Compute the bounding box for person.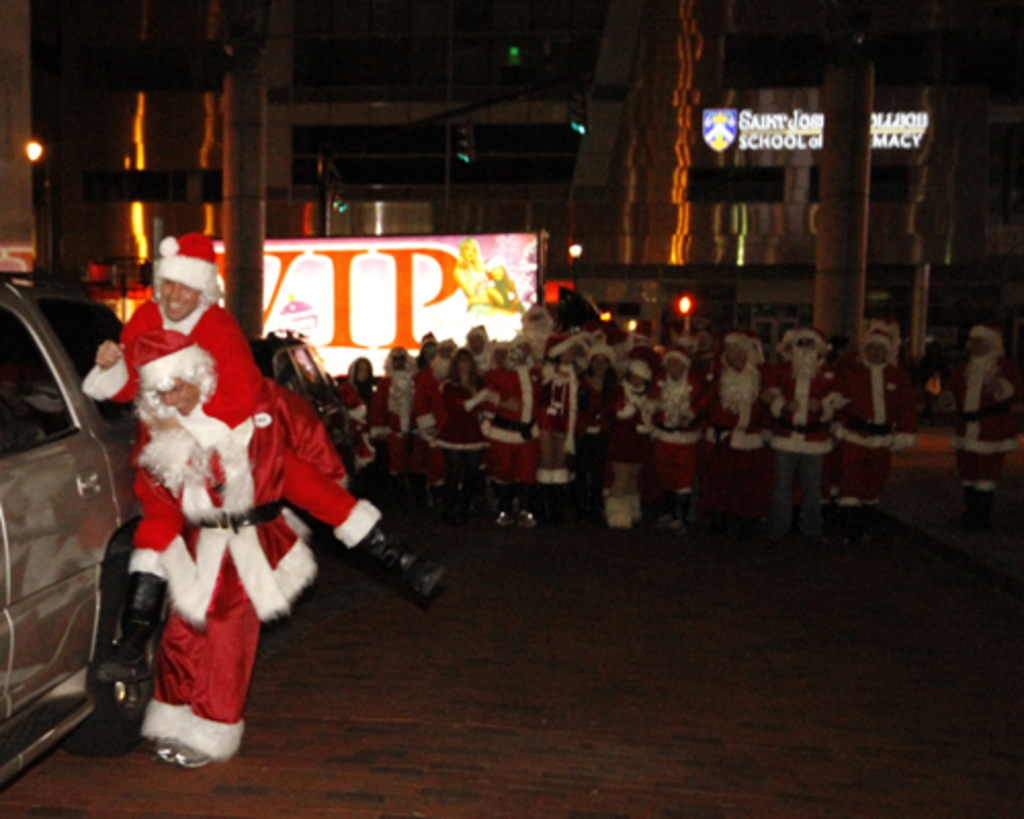
76, 229, 356, 487.
